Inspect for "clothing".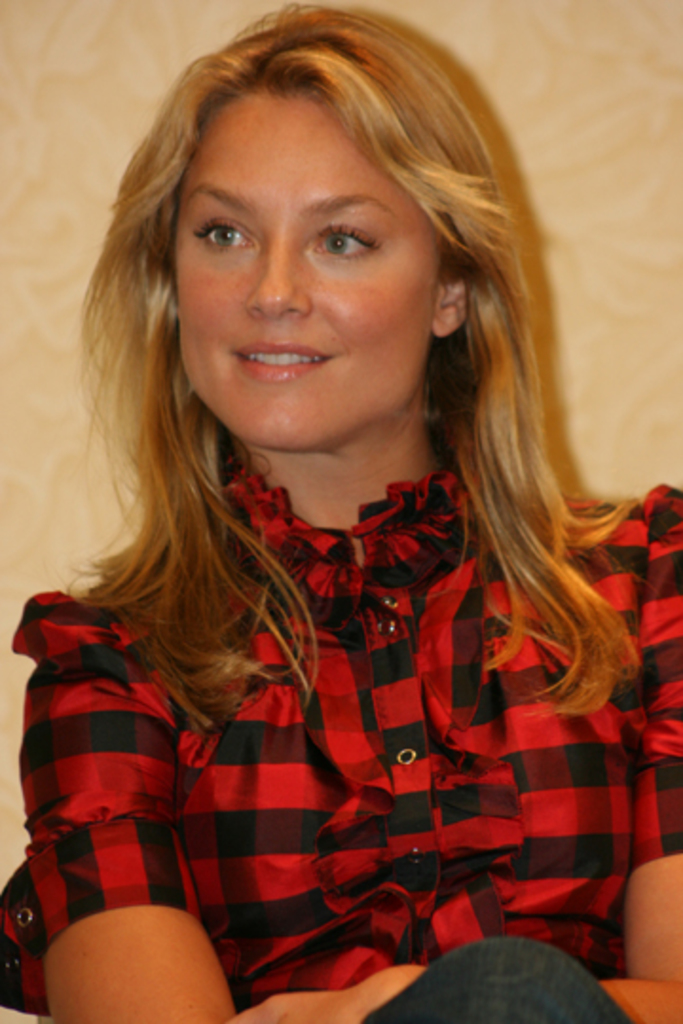
Inspection: 0, 453, 681, 1022.
